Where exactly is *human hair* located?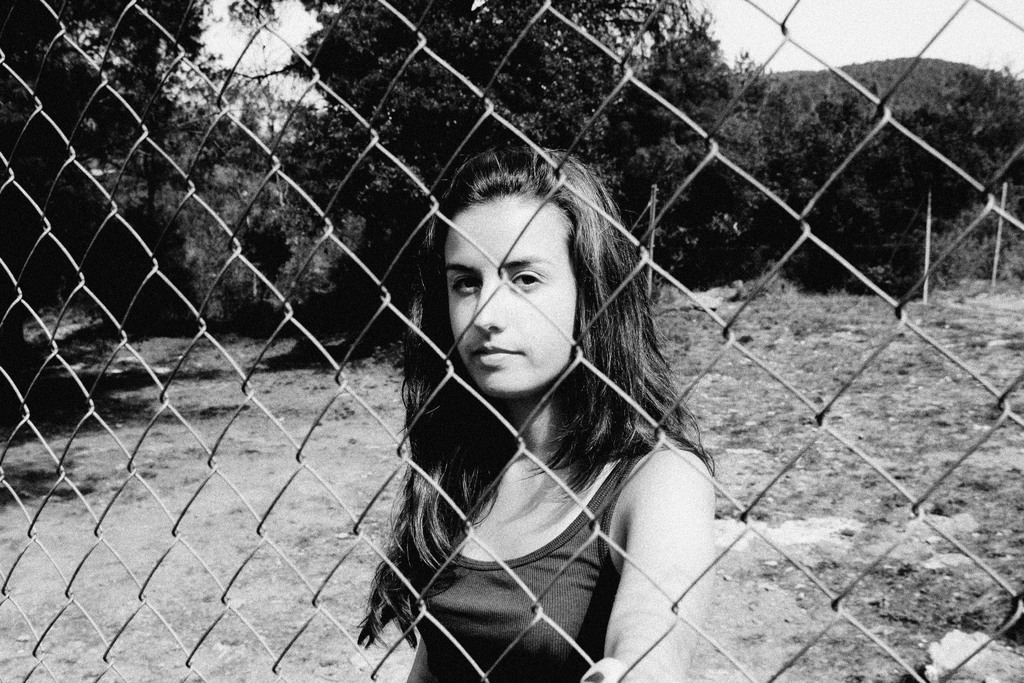
Its bounding box is <region>378, 156, 664, 653</region>.
